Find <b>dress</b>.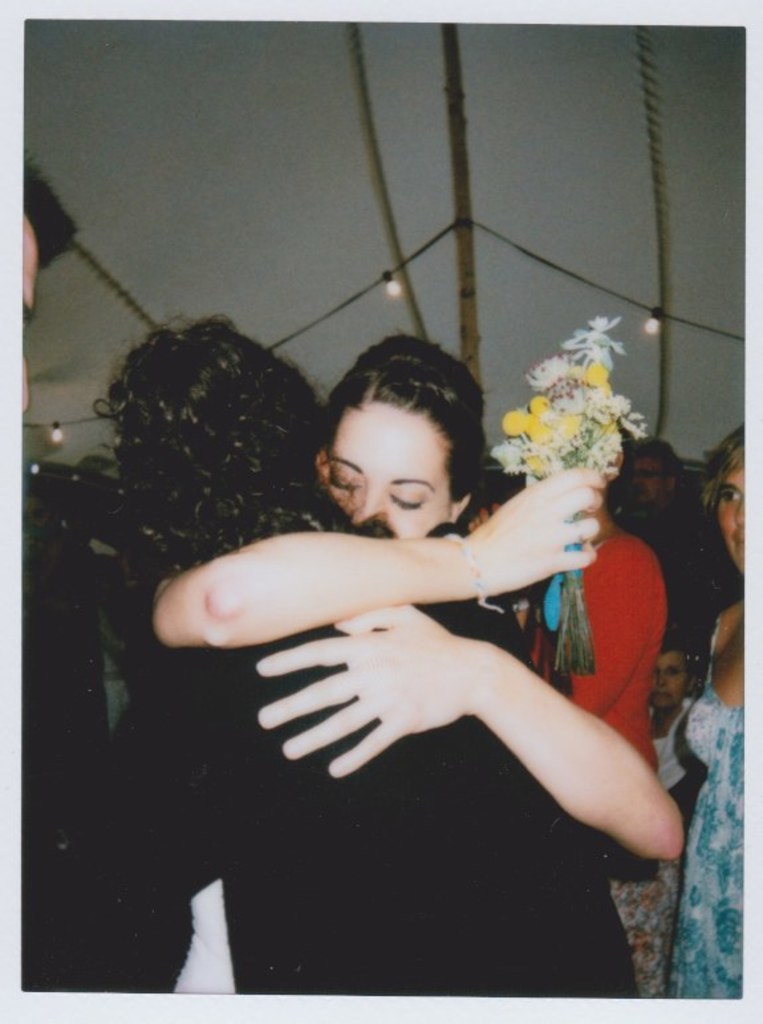
[x1=665, y1=619, x2=743, y2=1003].
